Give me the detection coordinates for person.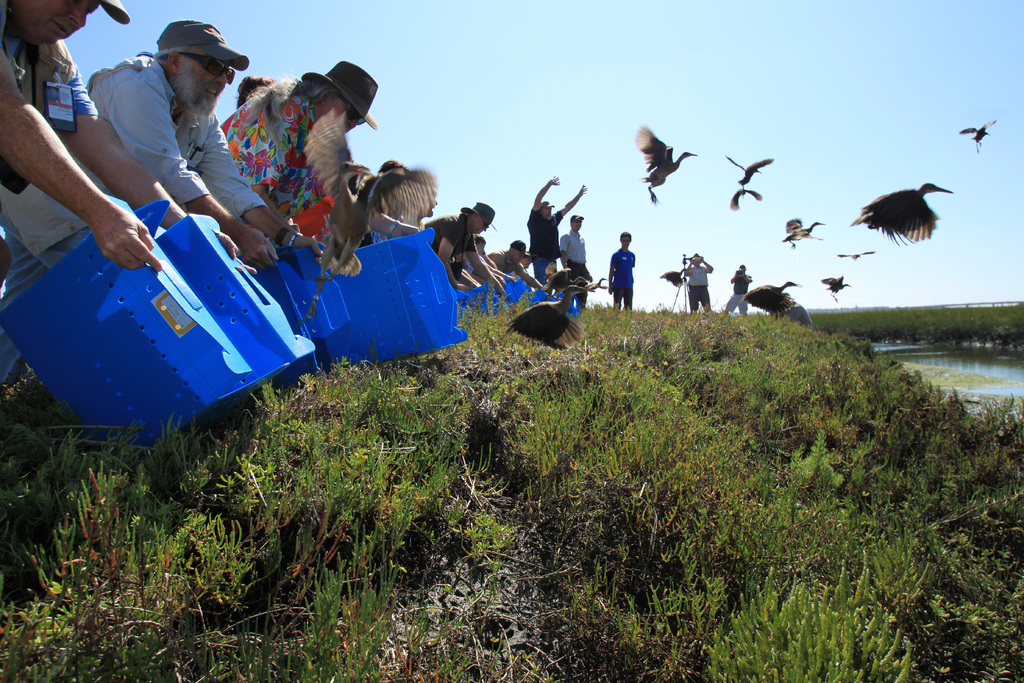
left=724, top=261, right=755, bottom=309.
